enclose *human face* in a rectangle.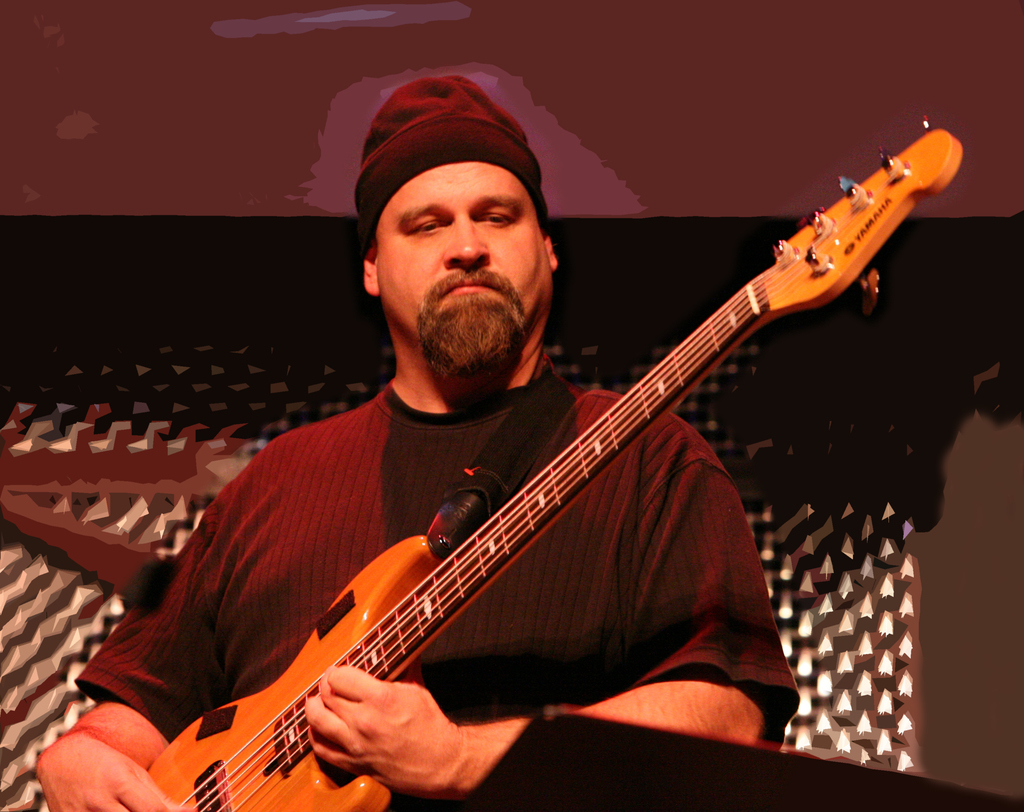
[left=371, top=160, right=549, bottom=369].
